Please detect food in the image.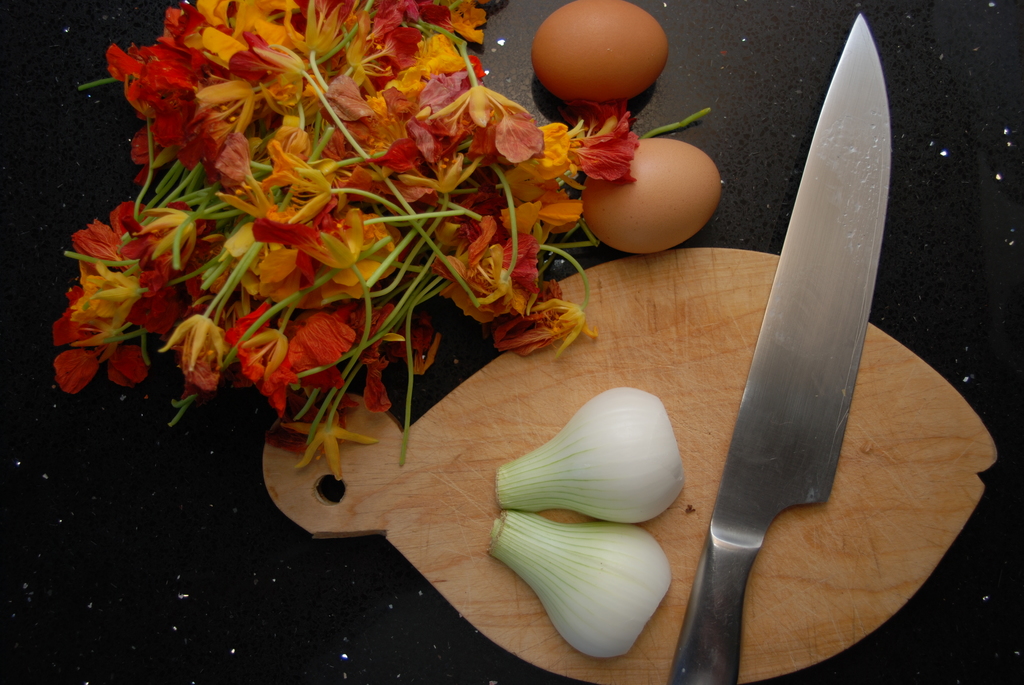
534 0 668 103.
